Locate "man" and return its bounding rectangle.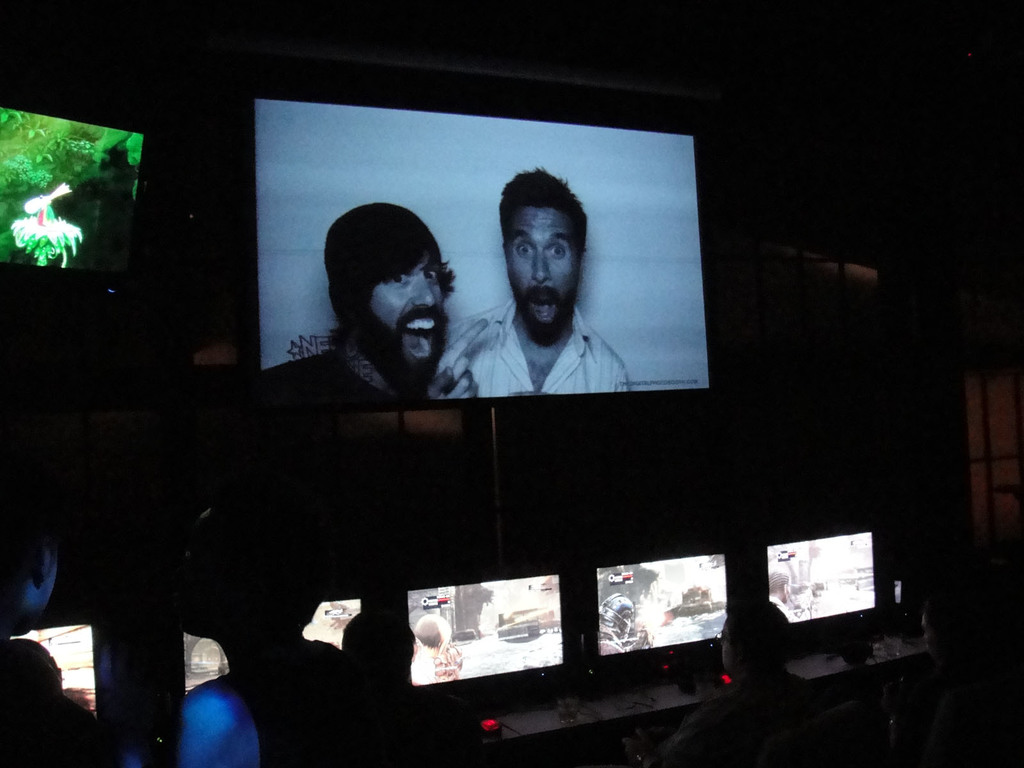
[x1=244, y1=196, x2=463, y2=404].
